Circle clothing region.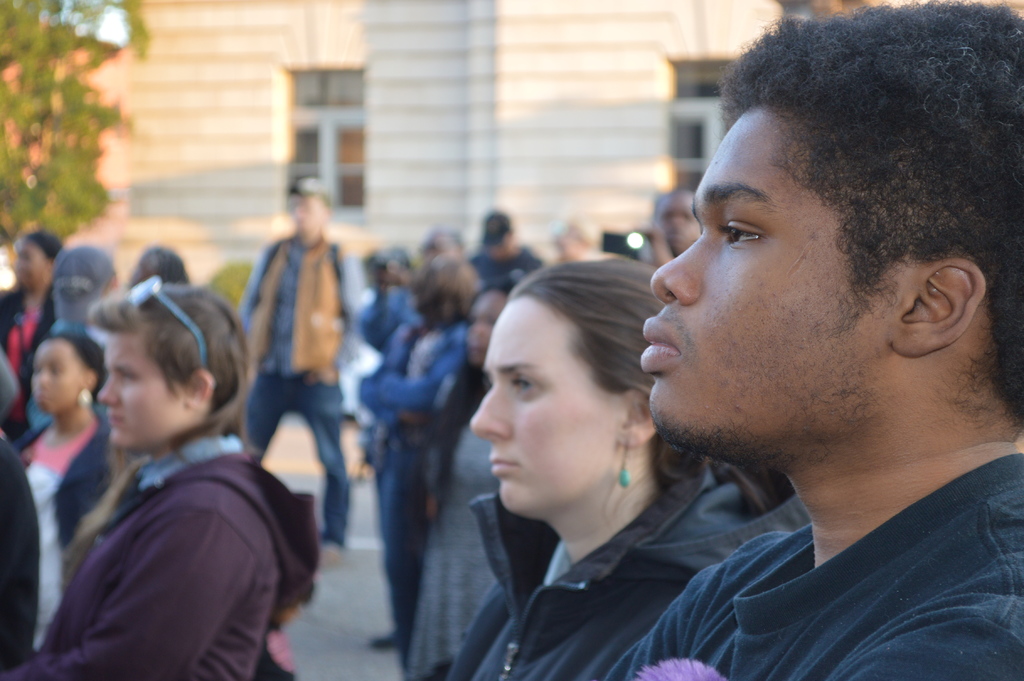
Region: box=[15, 406, 122, 656].
